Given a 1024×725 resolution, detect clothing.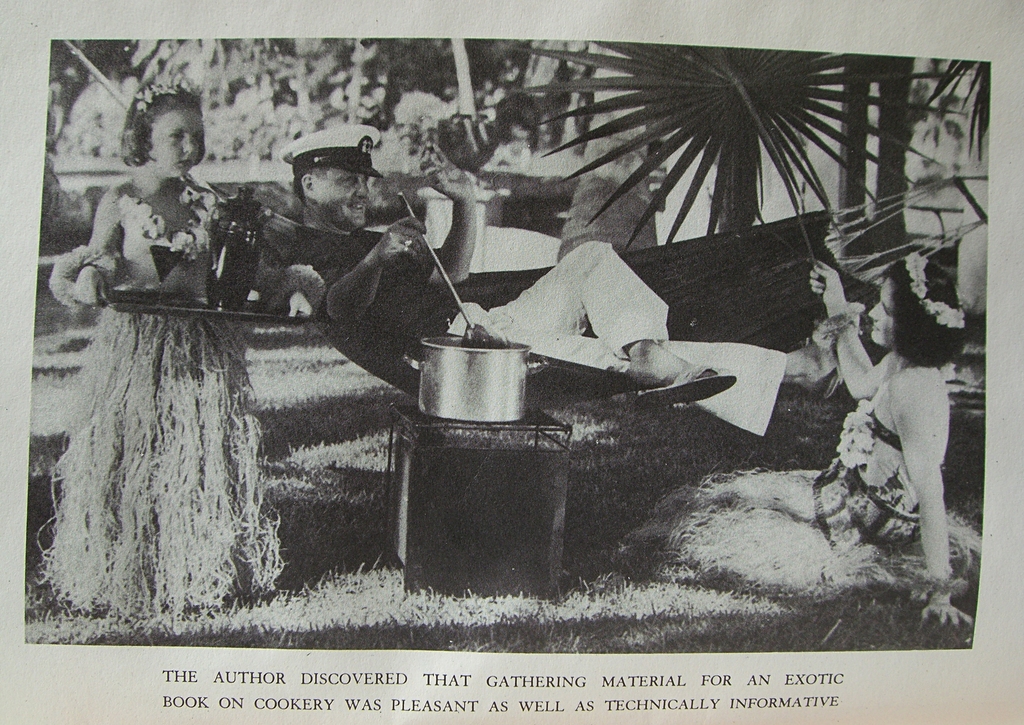
<box>50,156,276,620</box>.
